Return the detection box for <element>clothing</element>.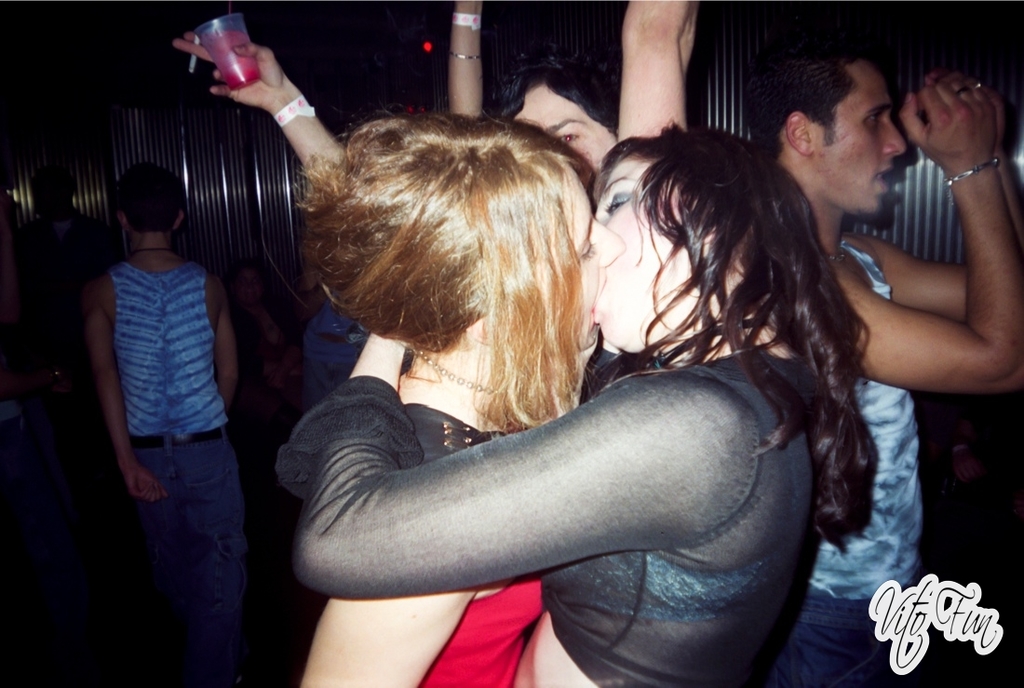
(x1=305, y1=314, x2=381, y2=405).
